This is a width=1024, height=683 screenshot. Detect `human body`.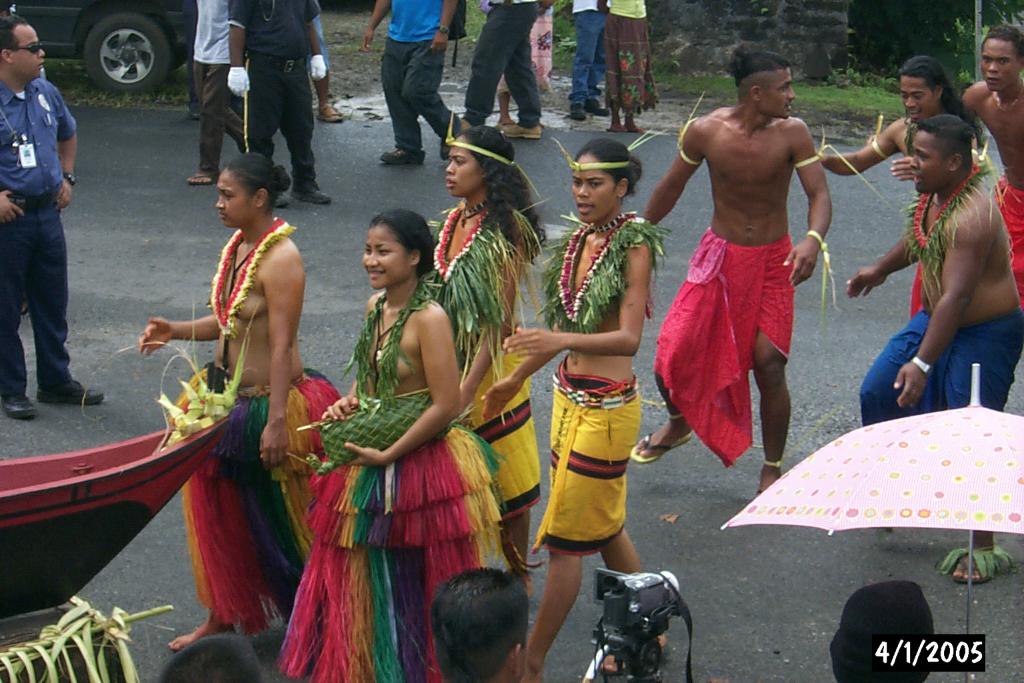
bbox=(191, 0, 253, 189).
